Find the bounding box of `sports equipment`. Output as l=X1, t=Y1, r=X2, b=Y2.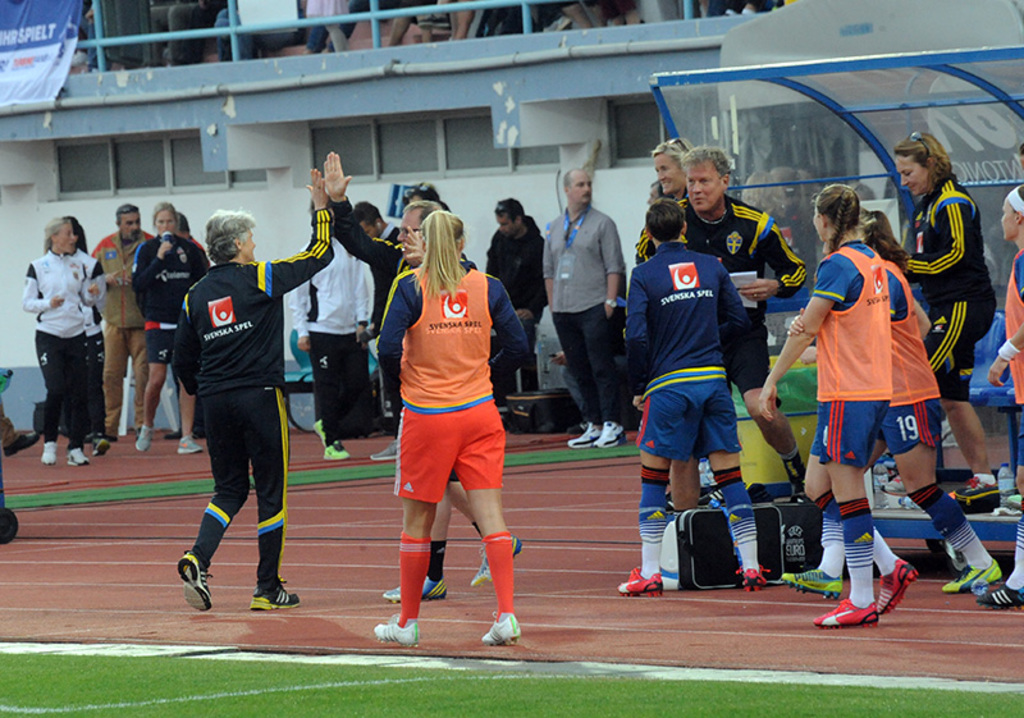
l=177, t=434, r=200, b=454.
